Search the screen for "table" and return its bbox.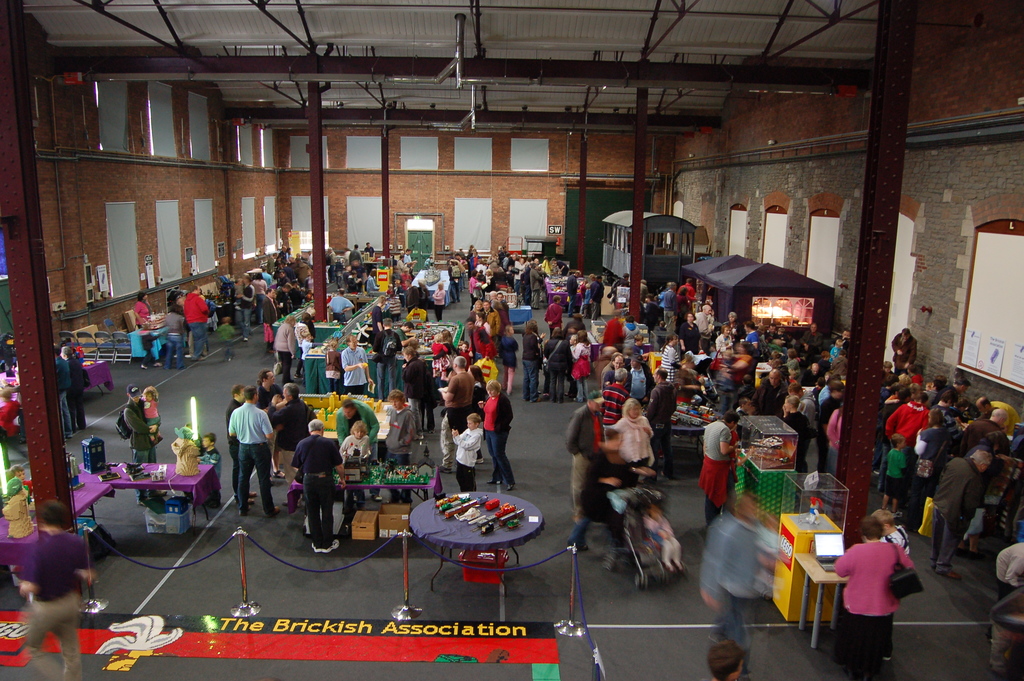
Found: Rect(122, 311, 173, 366).
